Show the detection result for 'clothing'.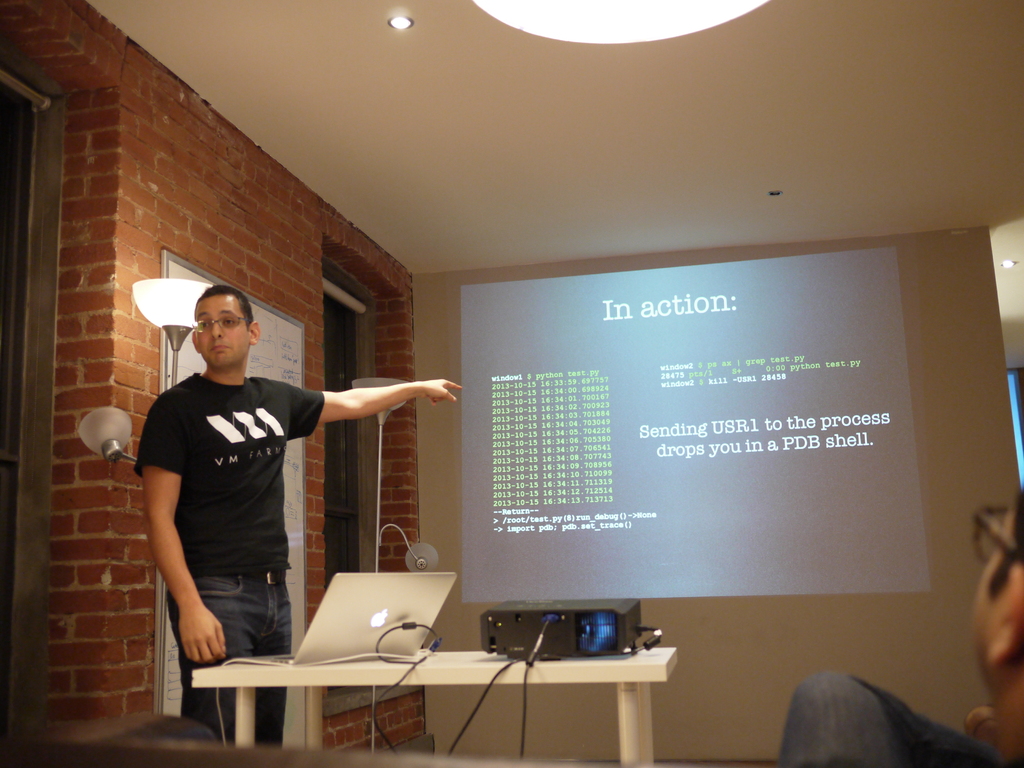
detection(126, 371, 324, 747).
